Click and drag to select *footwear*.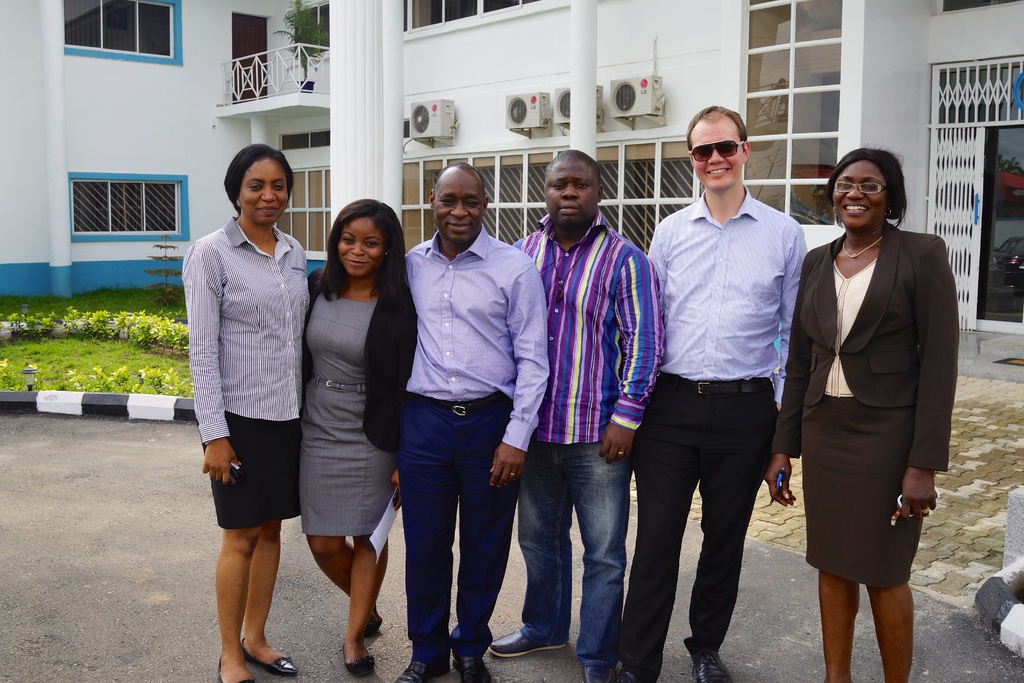
Selection: locate(394, 656, 452, 682).
